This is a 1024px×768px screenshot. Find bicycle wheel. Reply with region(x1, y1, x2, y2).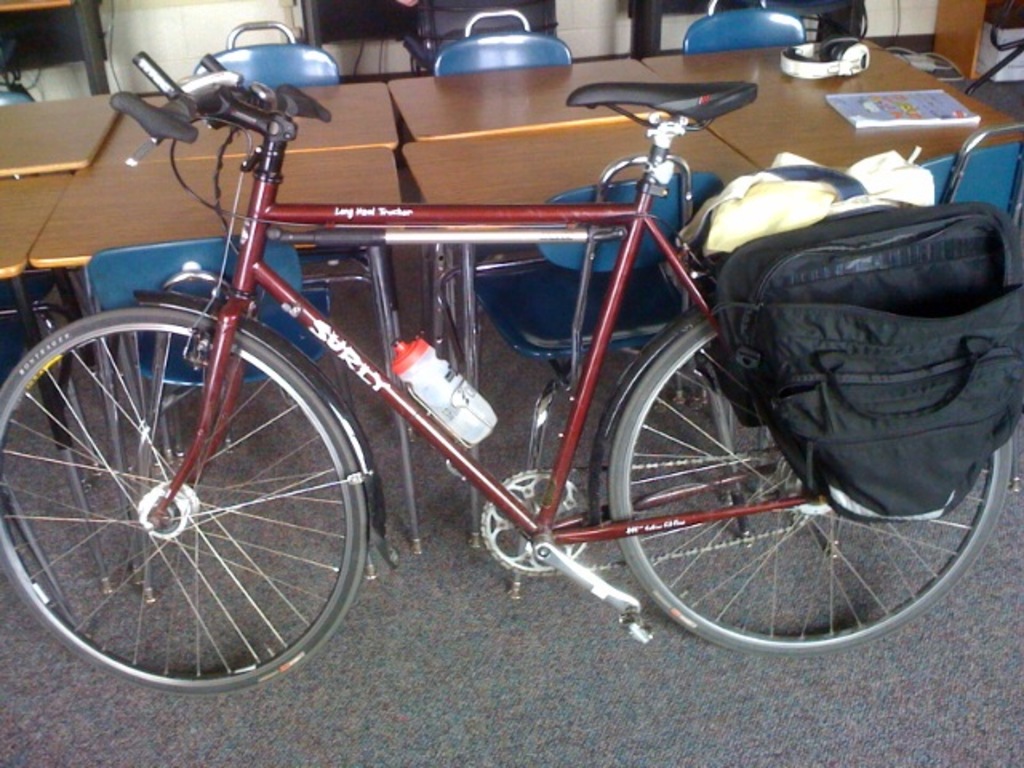
region(610, 314, 1011, 651).
